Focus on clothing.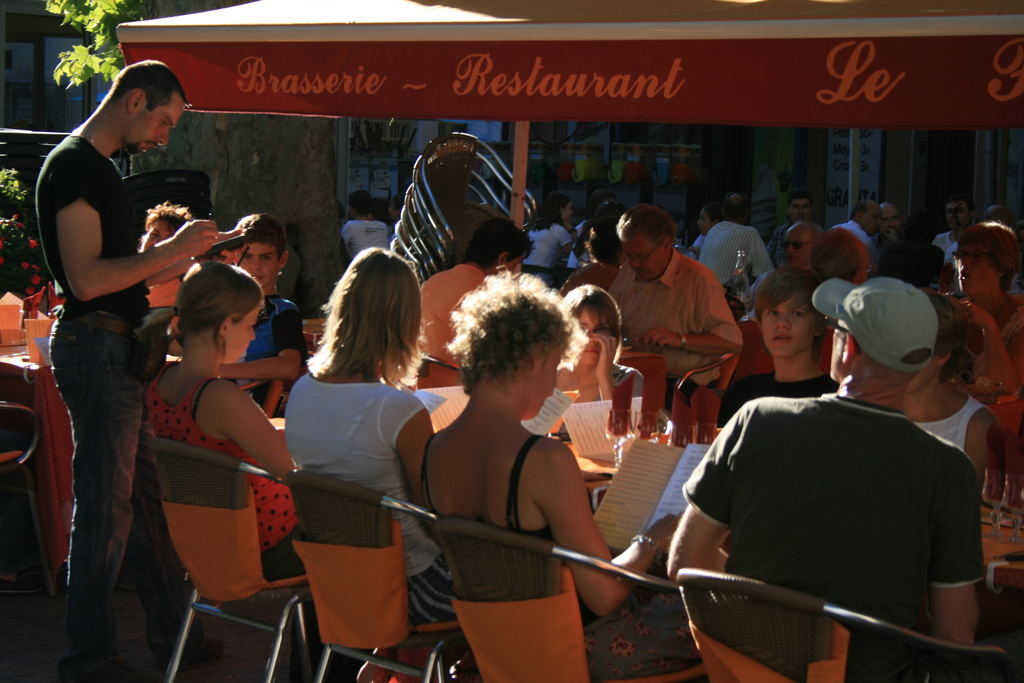
Focused at x1=717, y1=372, x2=842, y2=424.
